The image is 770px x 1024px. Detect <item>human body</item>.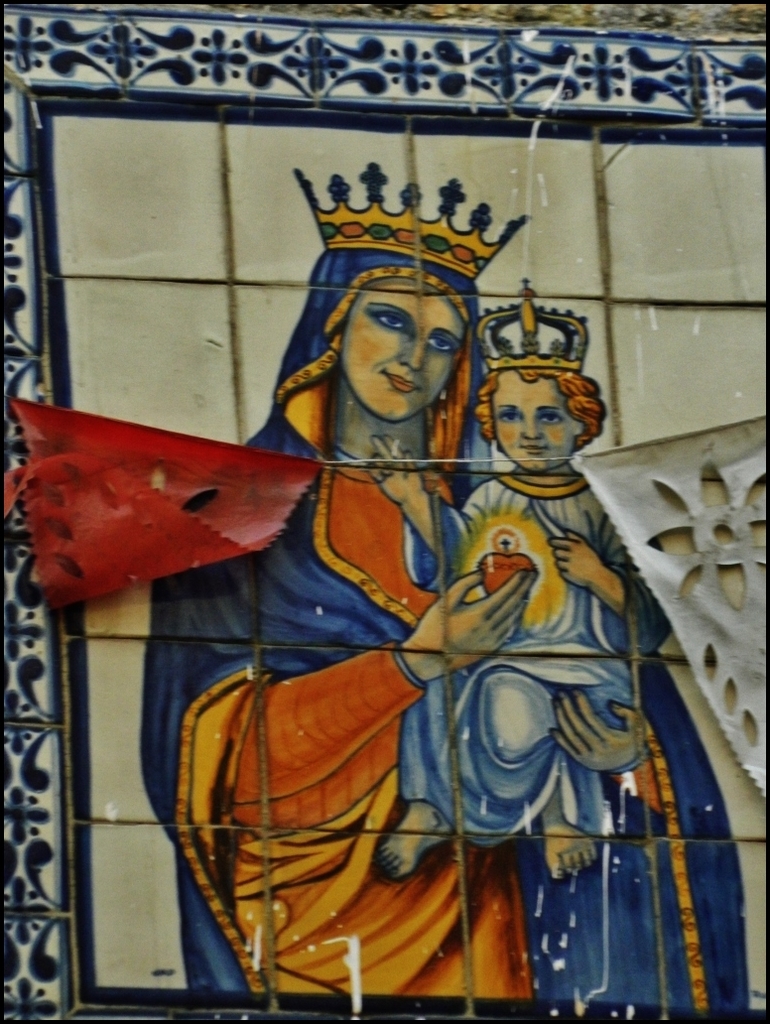
Detection: select_region(111, 104, 726, 1009).
